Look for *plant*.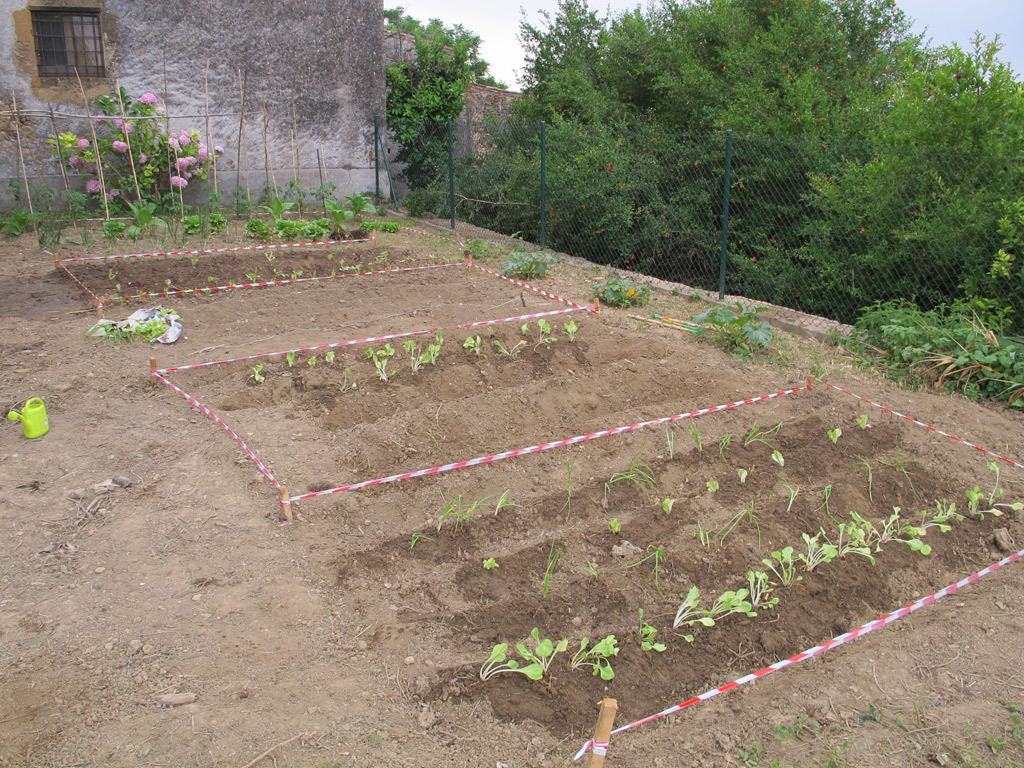
Found: <region>400, 336, 419, 353</region>.
